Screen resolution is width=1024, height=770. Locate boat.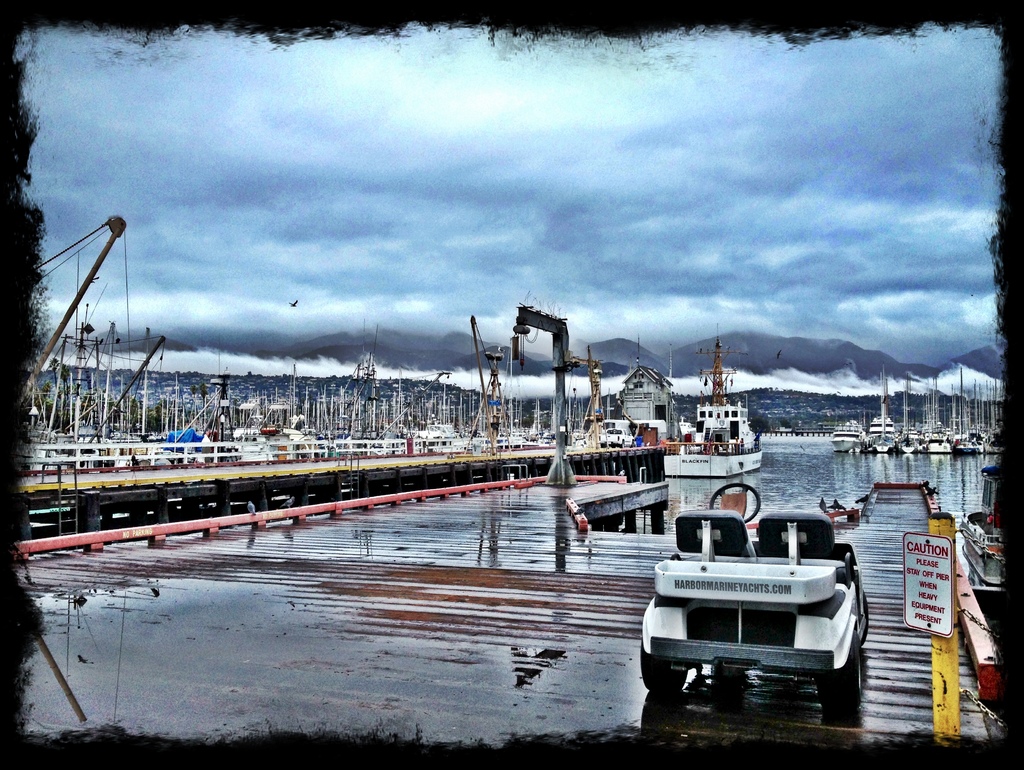
x1=959, y1=462, x2=1011, y2=625.
